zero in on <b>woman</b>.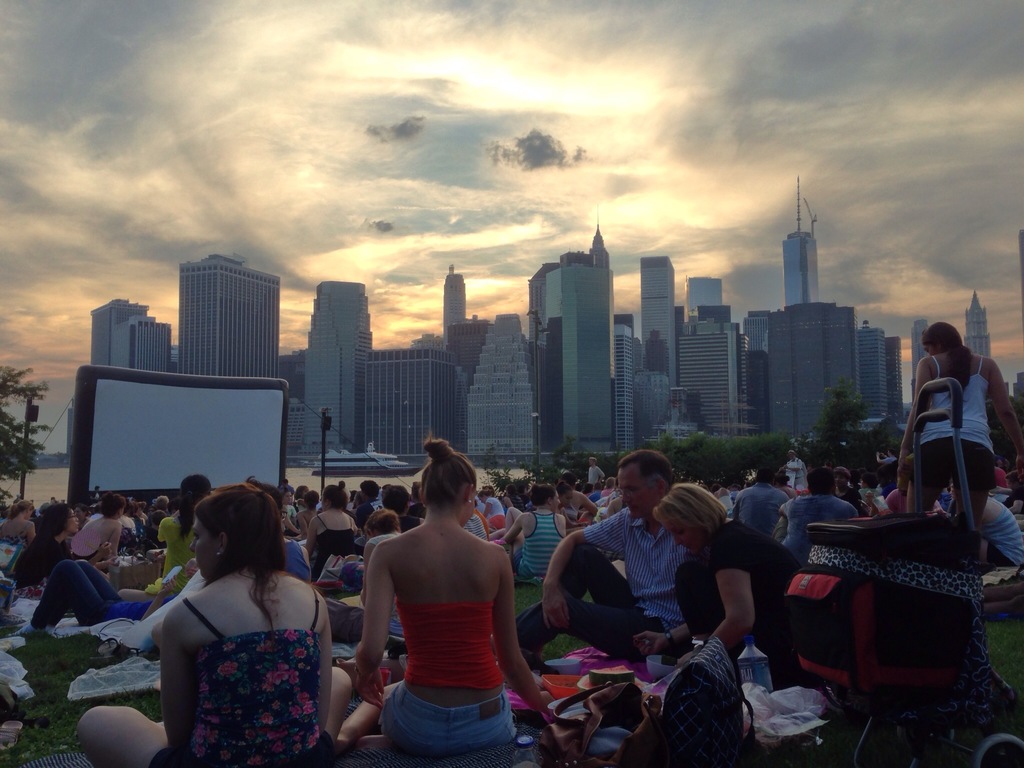
Zeroed in: region(70, 497, 124, 567).
